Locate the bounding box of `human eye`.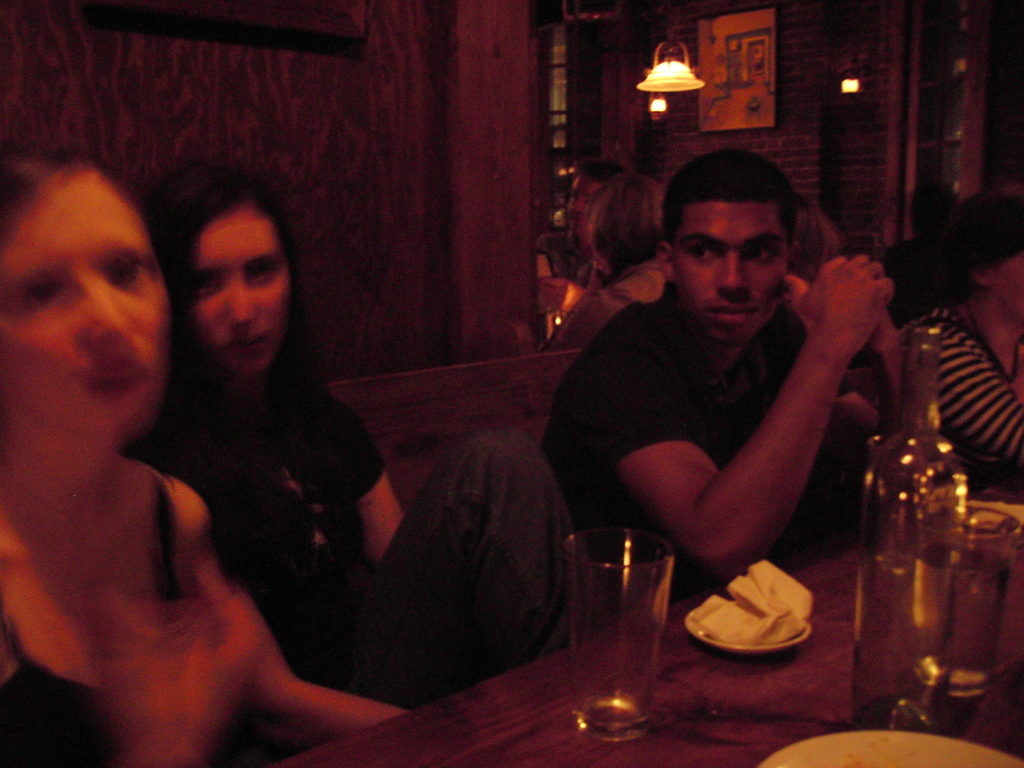
Bounding box: box=[244, 261, 278, 289].
